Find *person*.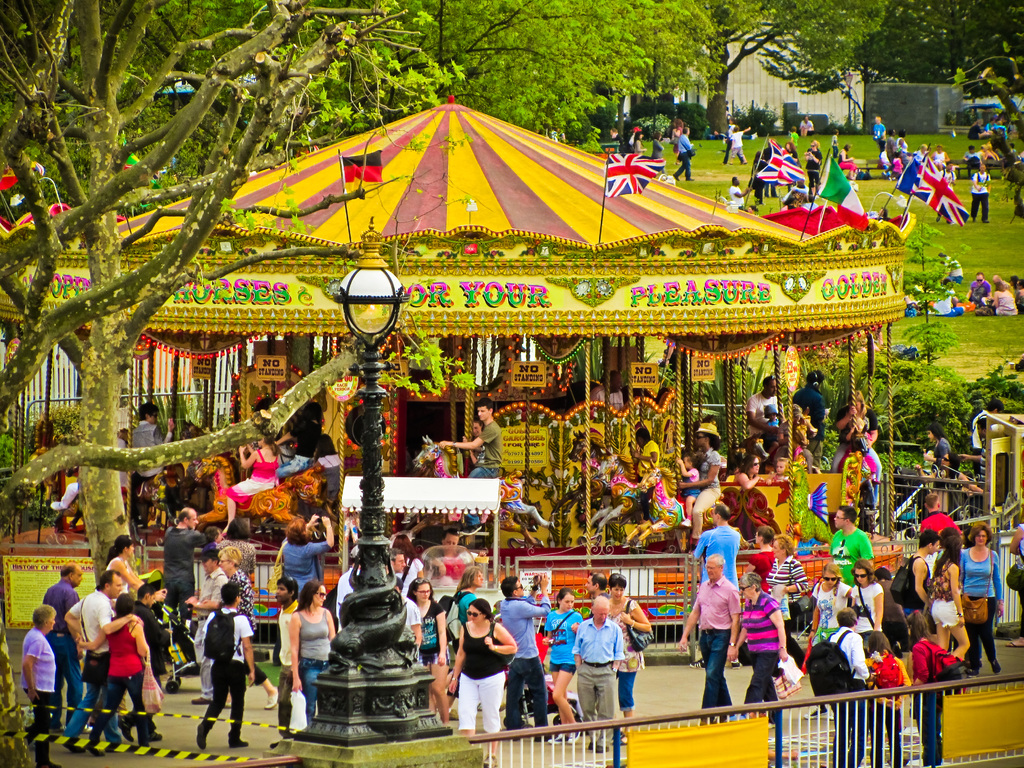
{"x1": 280, "y1": 576, "x2": 299, "y2": 739}.
